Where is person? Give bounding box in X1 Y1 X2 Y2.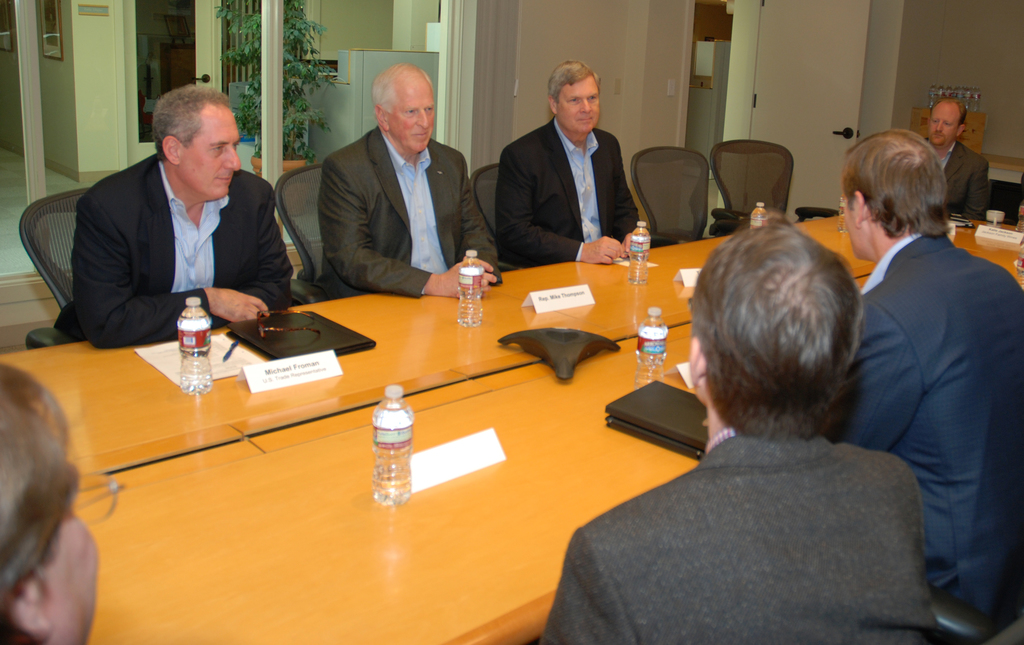
502 50 645 274.
